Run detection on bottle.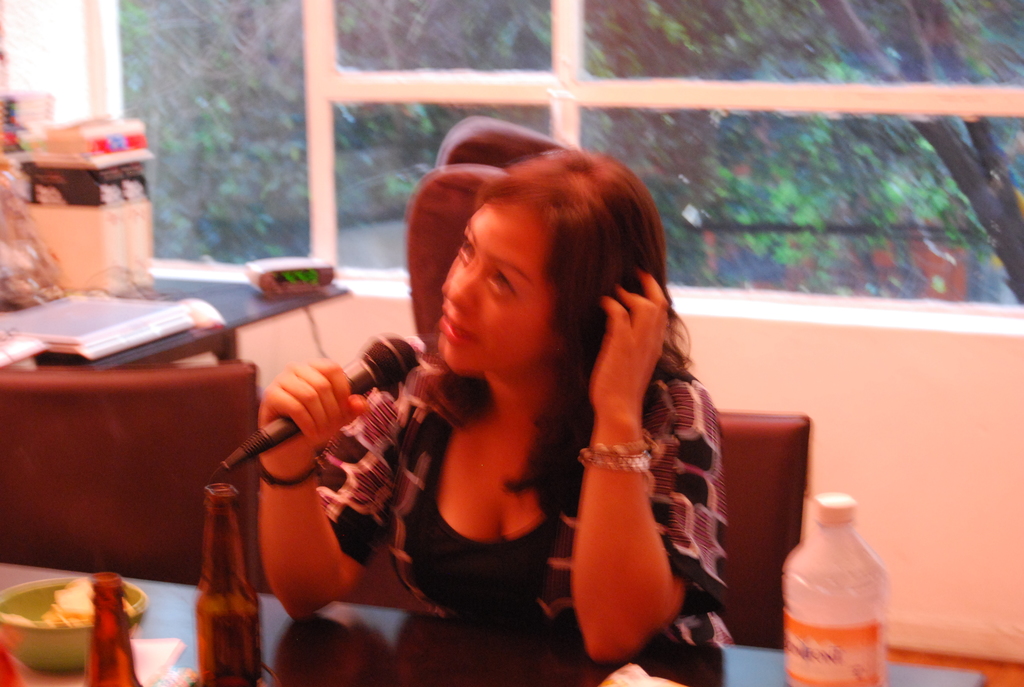
Result: region(196, 481, 263, 686).
